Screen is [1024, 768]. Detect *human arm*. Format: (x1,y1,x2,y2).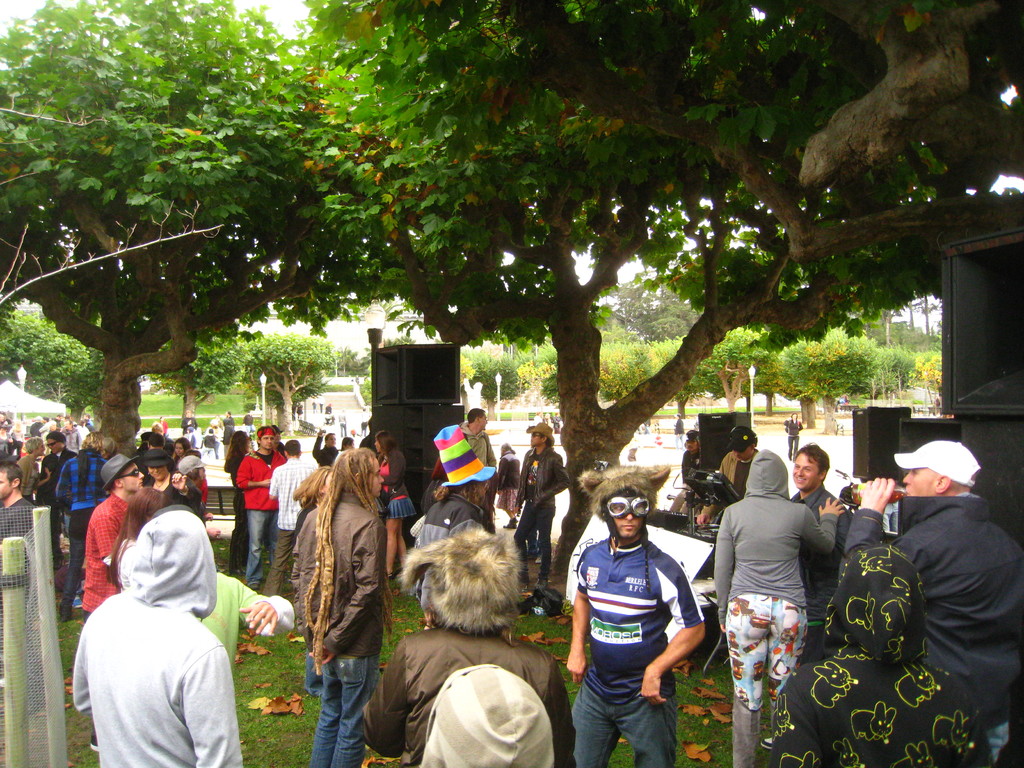
(561,554,588,689).
